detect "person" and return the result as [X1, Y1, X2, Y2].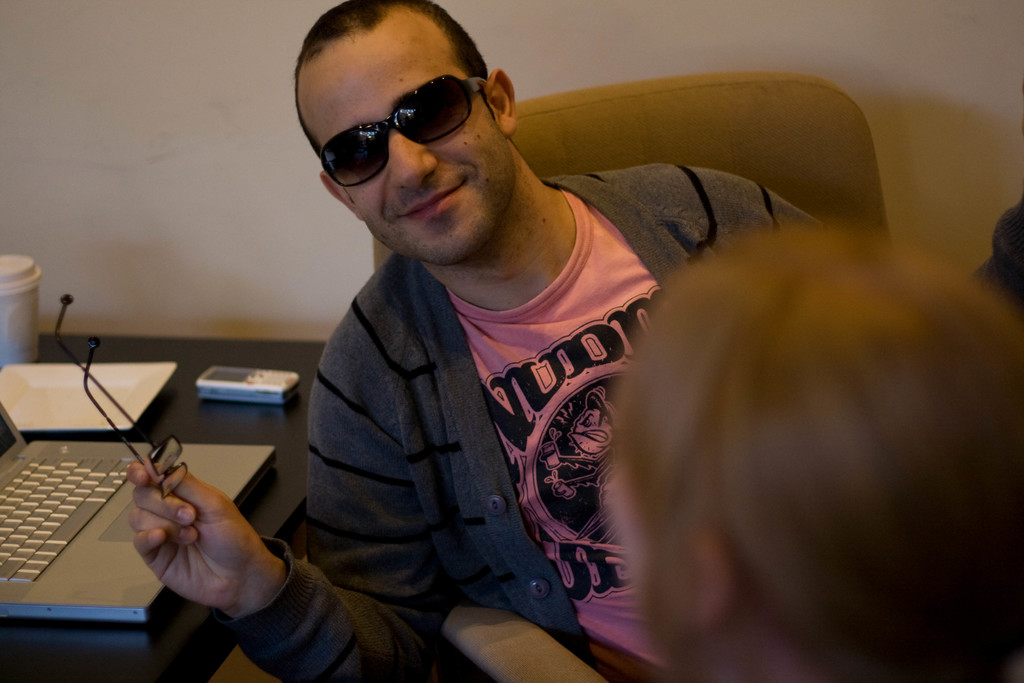
[614, 223, 1023, 682].
